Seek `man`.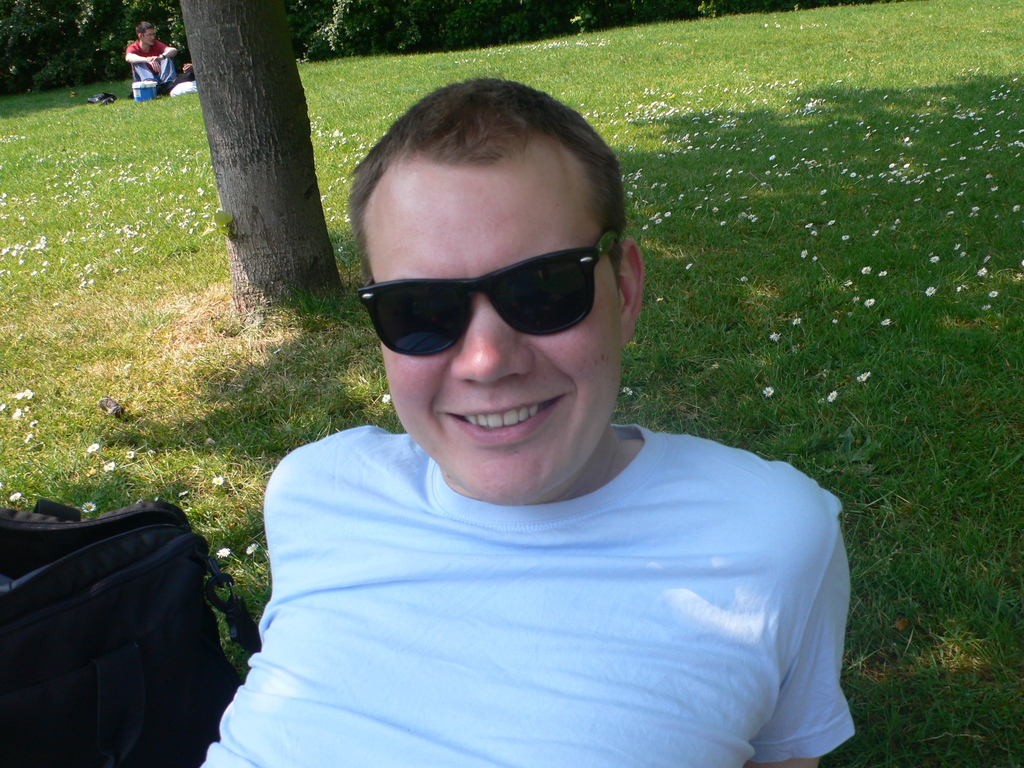
pyautogui.locateOnScreen(122, 20, 179, 96).
